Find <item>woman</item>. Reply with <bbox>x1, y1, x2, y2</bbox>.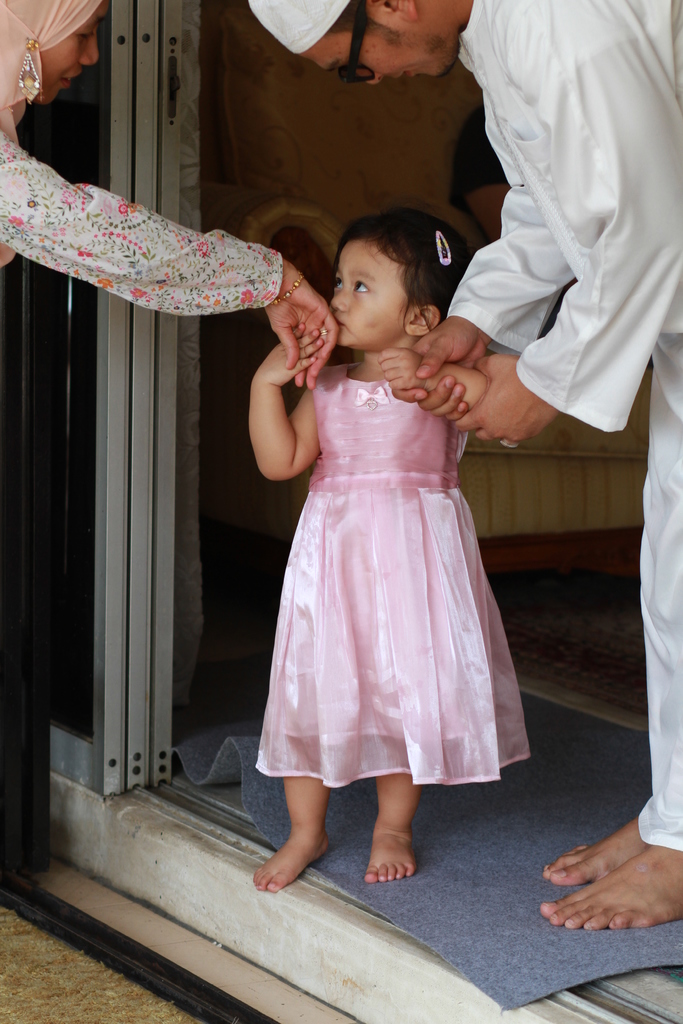
<bbox>0, 0, 342, 389</bbox>.
